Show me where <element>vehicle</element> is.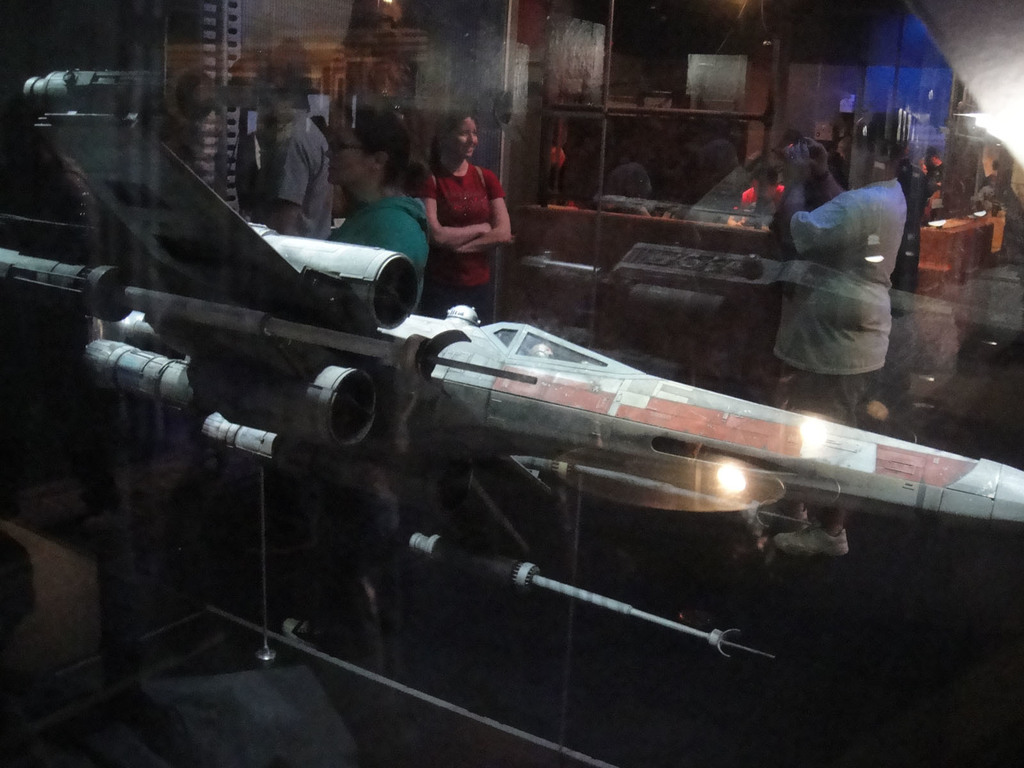
<element>vehicle</element> is at l=0, t=115, r=1021, b=655.
